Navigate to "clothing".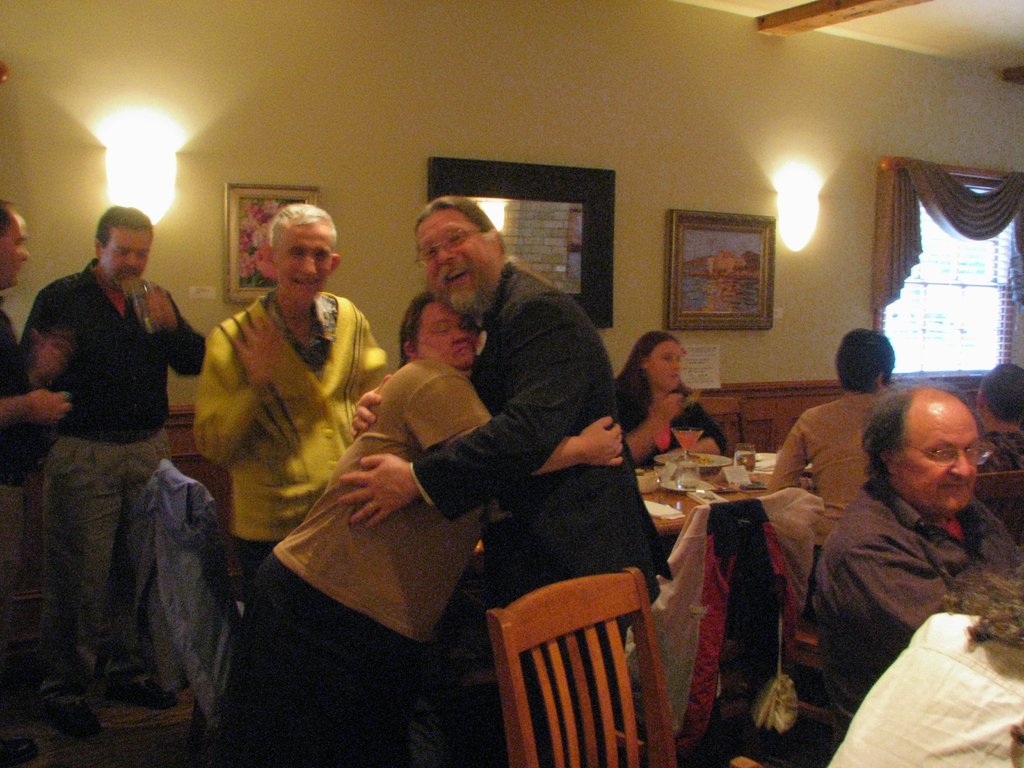
Navigation target: [x1=824, y1=497, x2=1009, y2=689].
